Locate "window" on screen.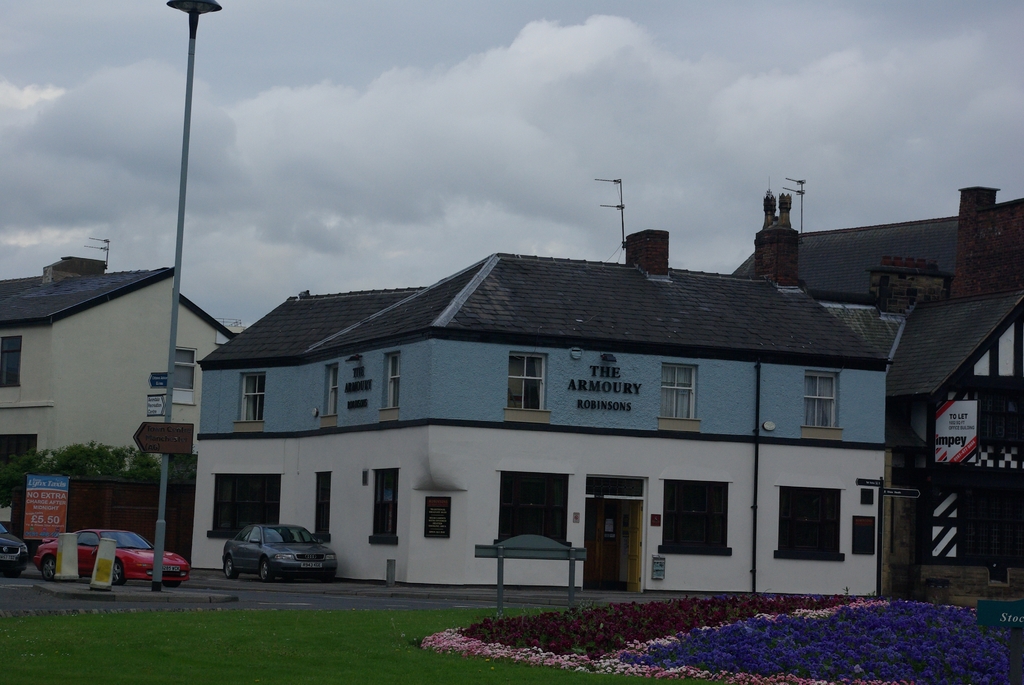
On screen at <bbox>383, 356, 404, 411</bbox>.
